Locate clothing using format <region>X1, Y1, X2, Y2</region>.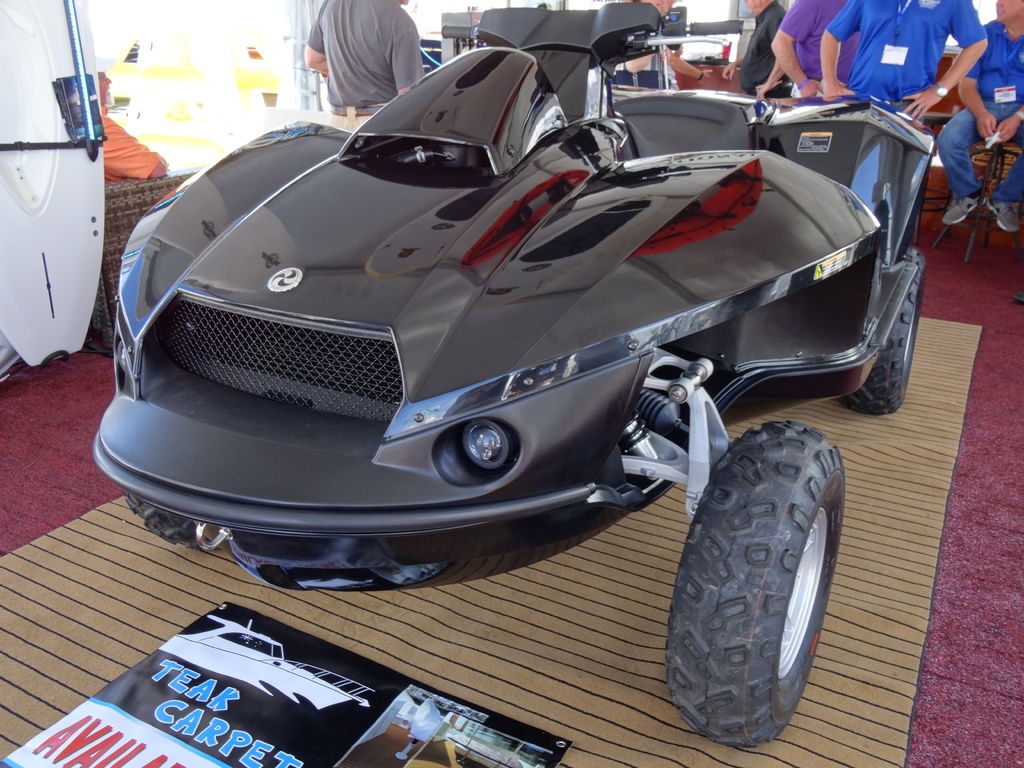
<region>307, 1, 421, 131</region>.
